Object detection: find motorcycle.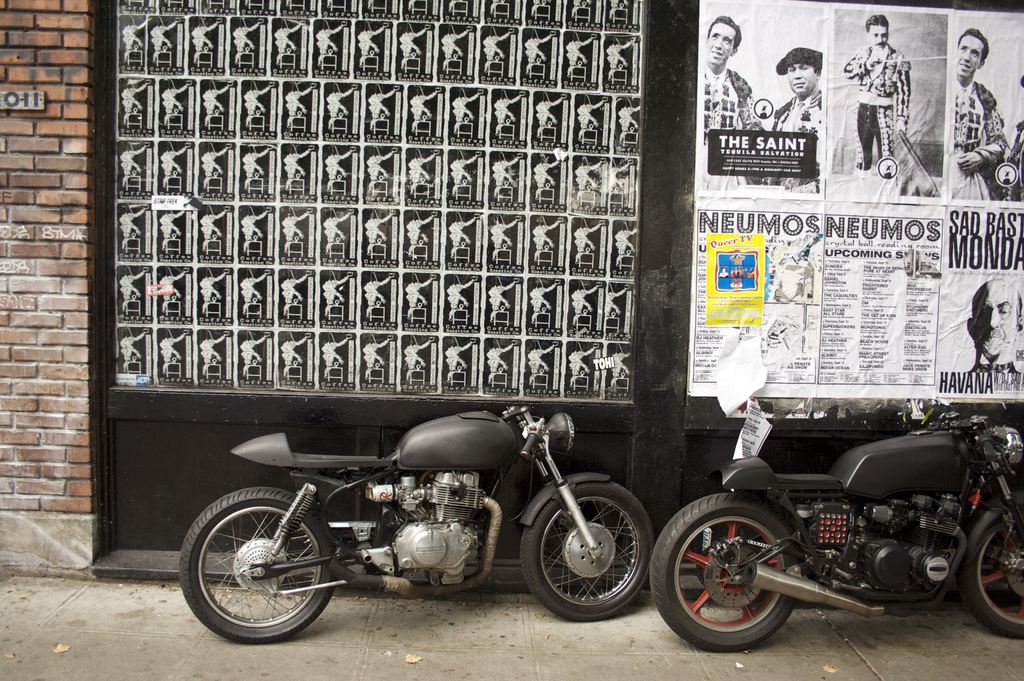
bbox(646, 416, 1023, 657).
